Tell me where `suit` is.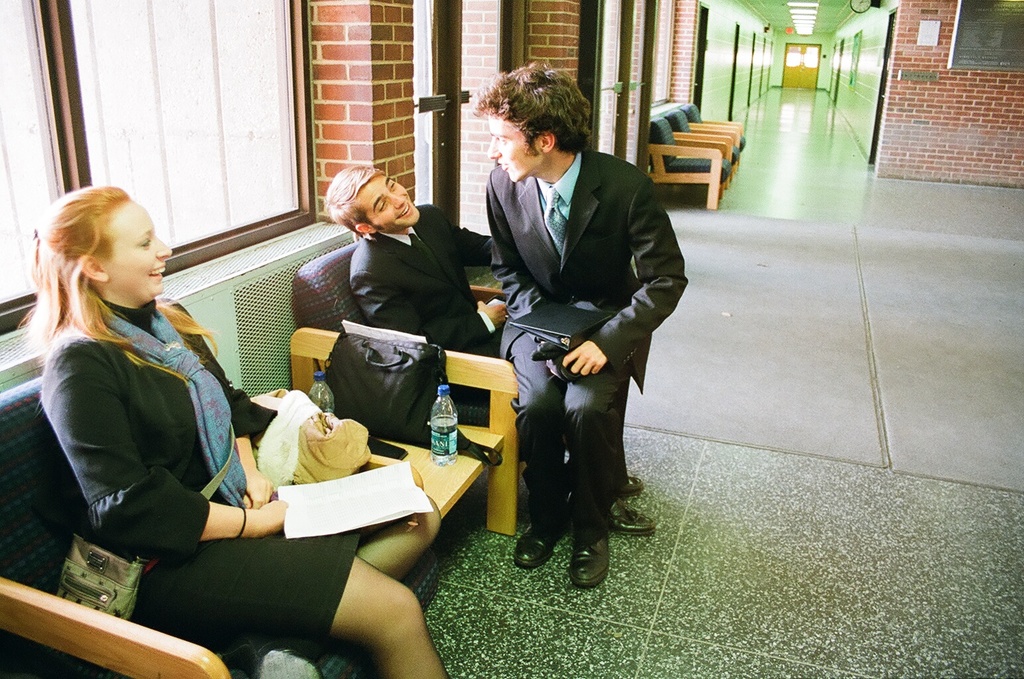
`suit` is at {"left": 343, "top": 202, "right": 626, "bottom": 482}.
